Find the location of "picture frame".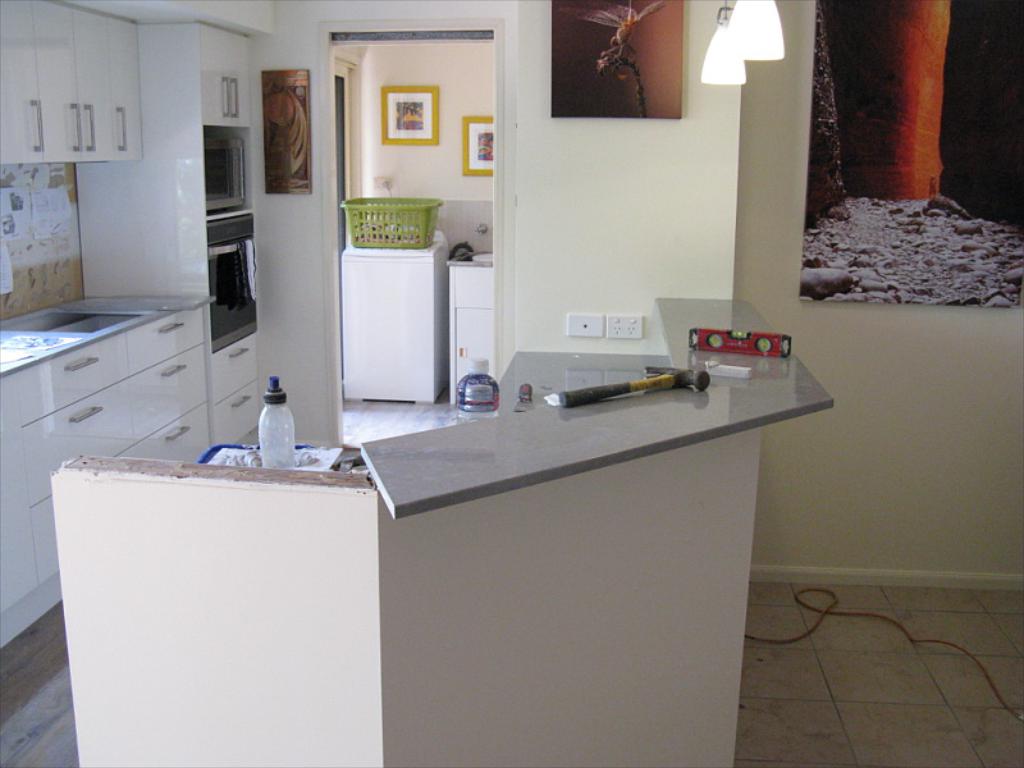
Location: box=[378, 86, 438, 147].
